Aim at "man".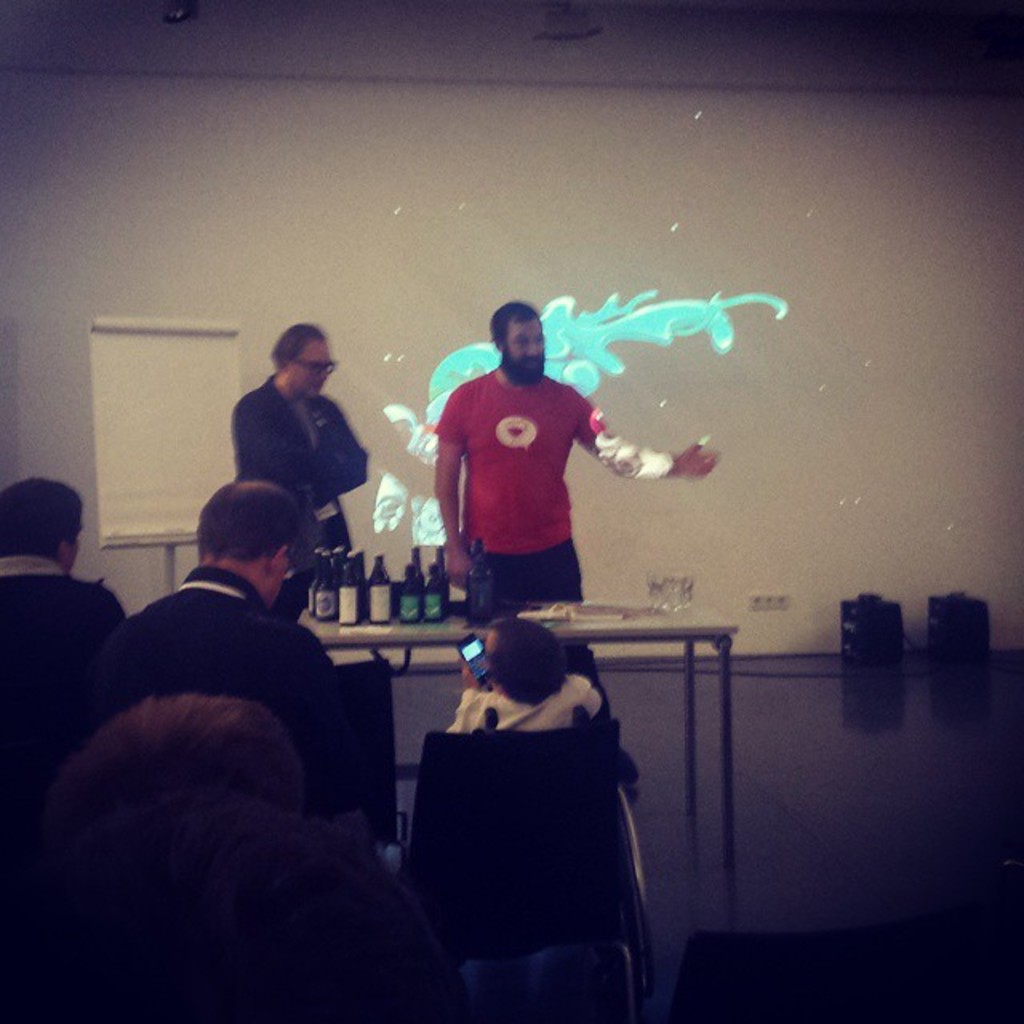
Aimed at {"x1": 0, "y1": 475, "x2": 126, "y2": 811}.
